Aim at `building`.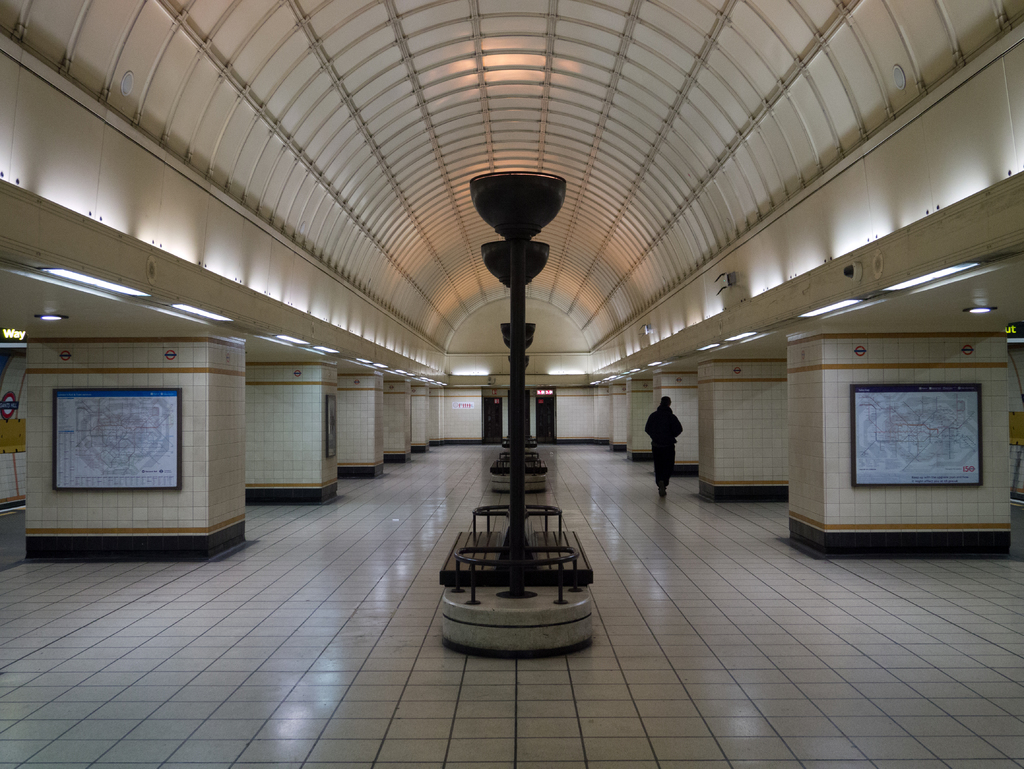
Aimed at 0, 0, 1023, 768.
